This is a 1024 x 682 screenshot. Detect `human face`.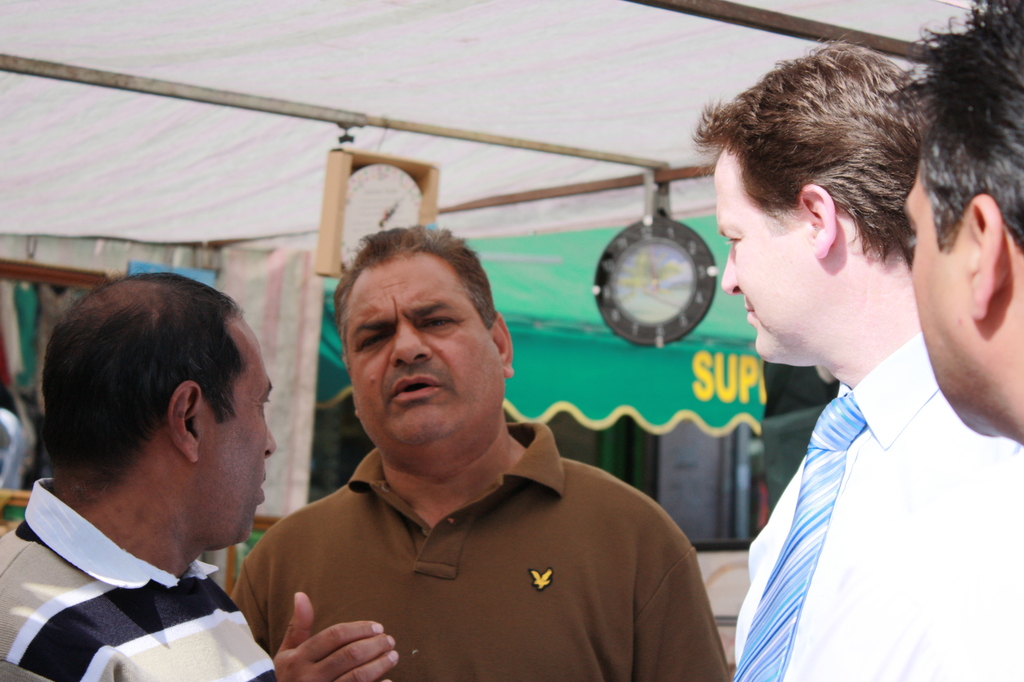
x1=354, y1=257, x2=503, y2=457.
